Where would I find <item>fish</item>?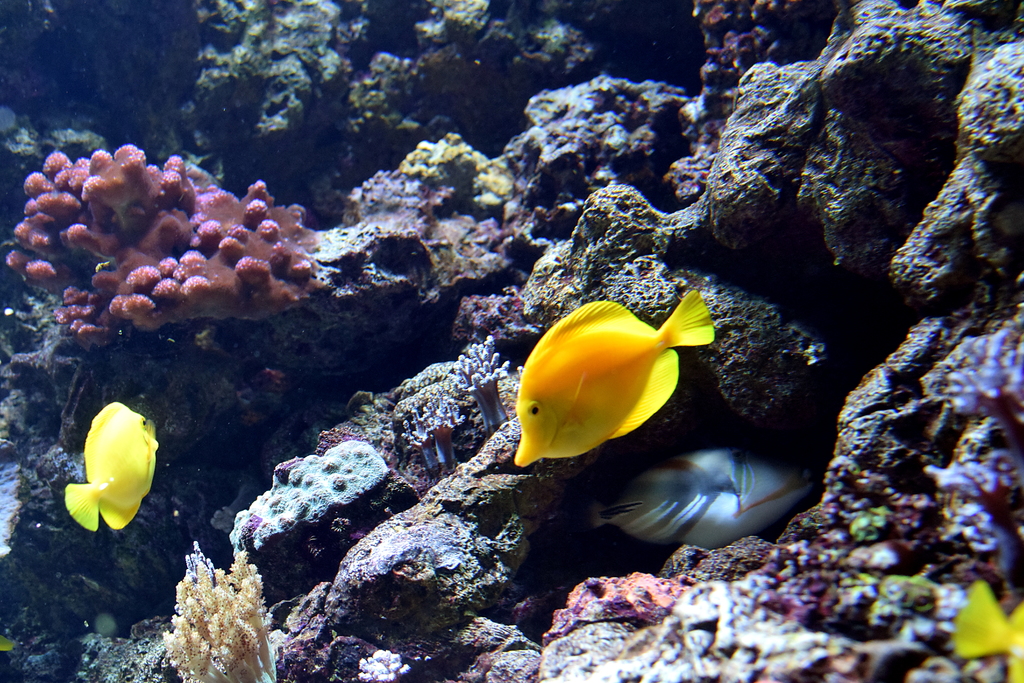
At l=47, t=390, r=157, b=556.
